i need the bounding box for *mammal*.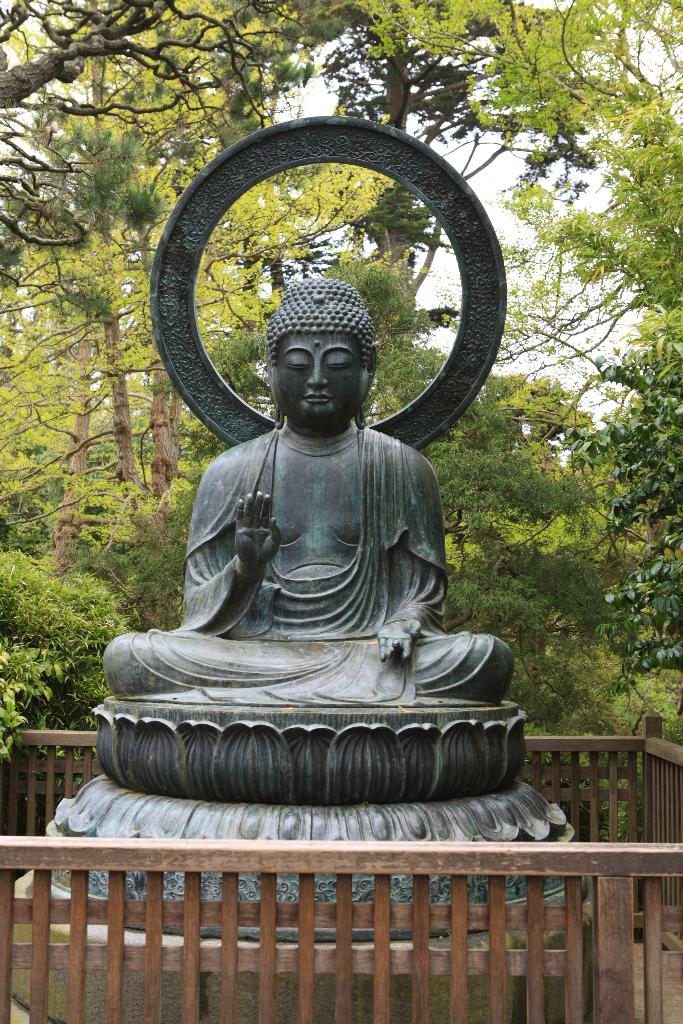
Here it is: bbox=[102, 274, 518, 709].
